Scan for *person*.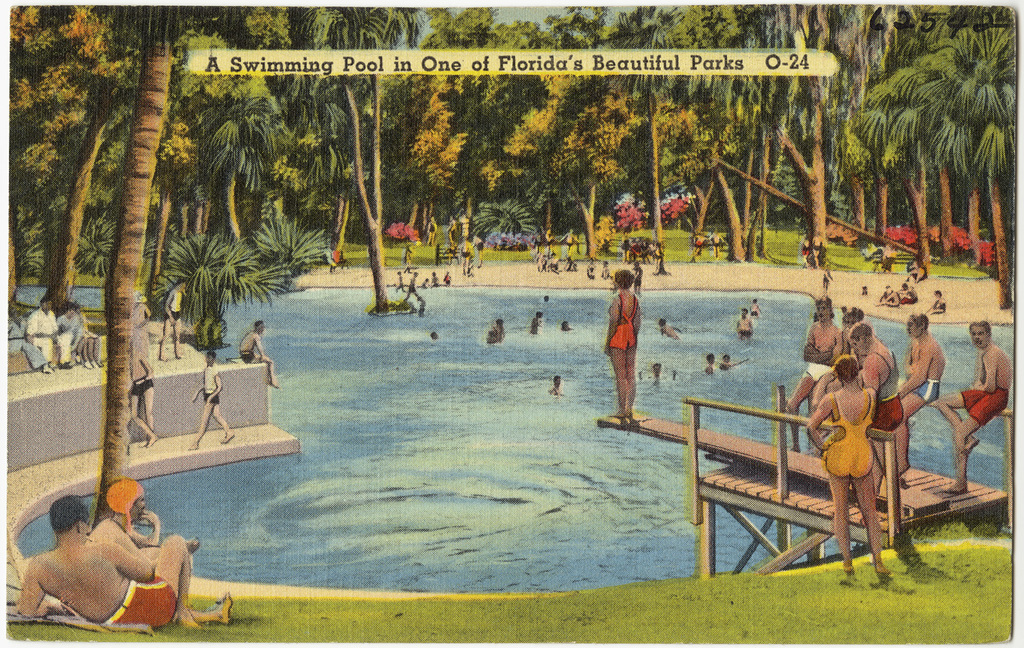
Scan result: [x1=398, y1=276, x2=405, y2=287].
